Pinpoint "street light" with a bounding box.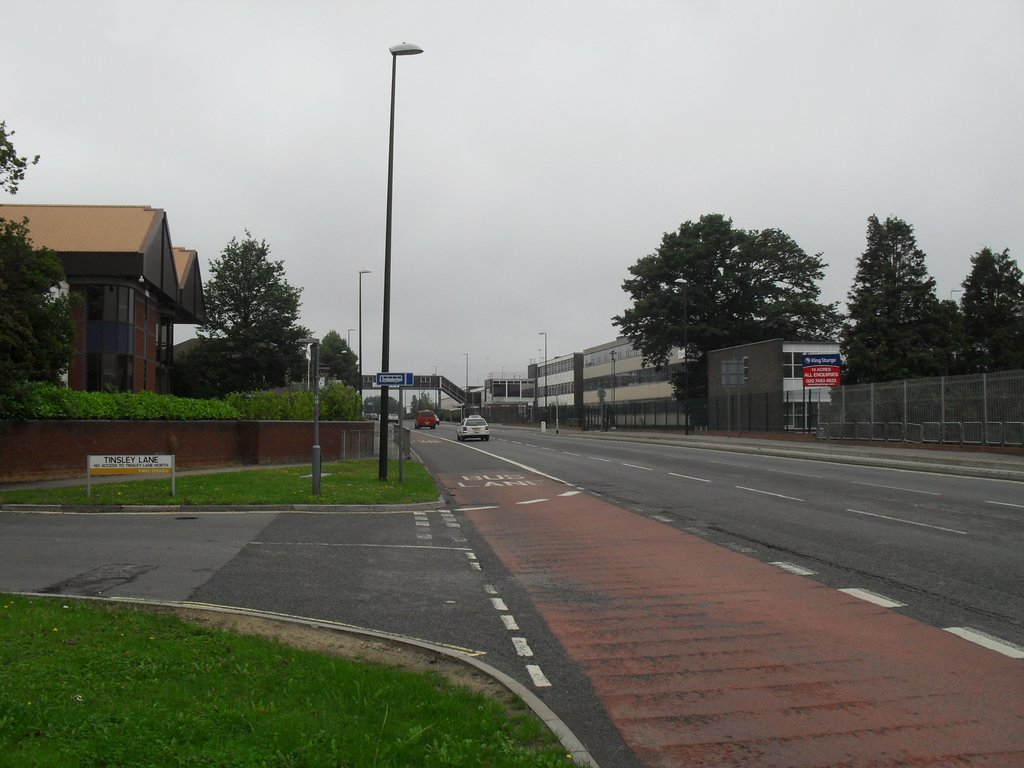
<region>356, 268, 370, 404</region>.
